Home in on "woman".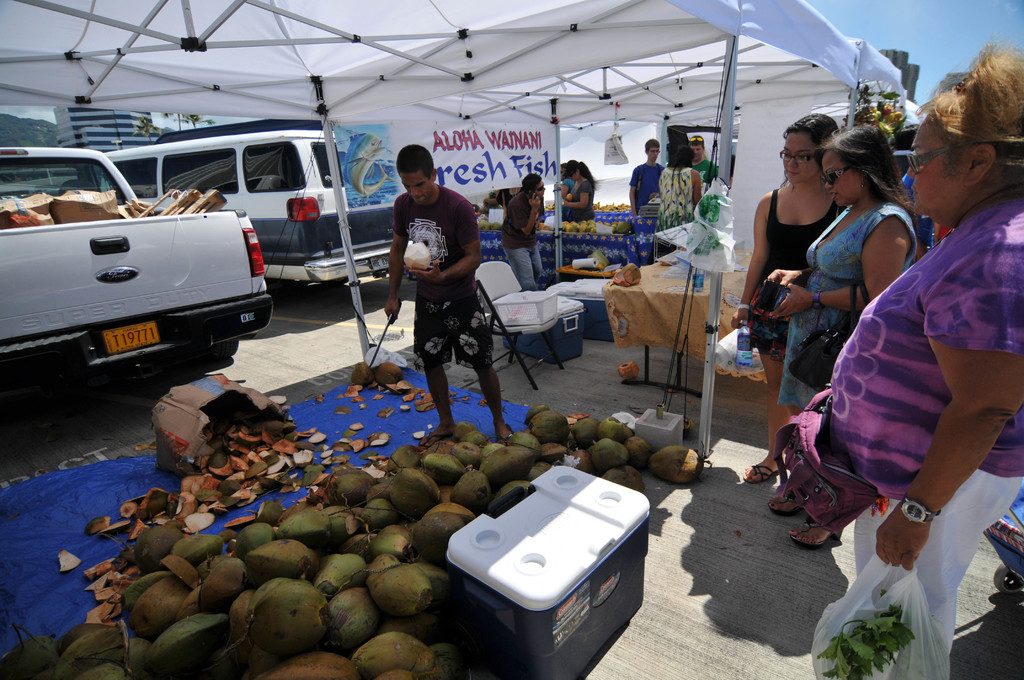
Homed in at rect(656, 145, 699, 231).
